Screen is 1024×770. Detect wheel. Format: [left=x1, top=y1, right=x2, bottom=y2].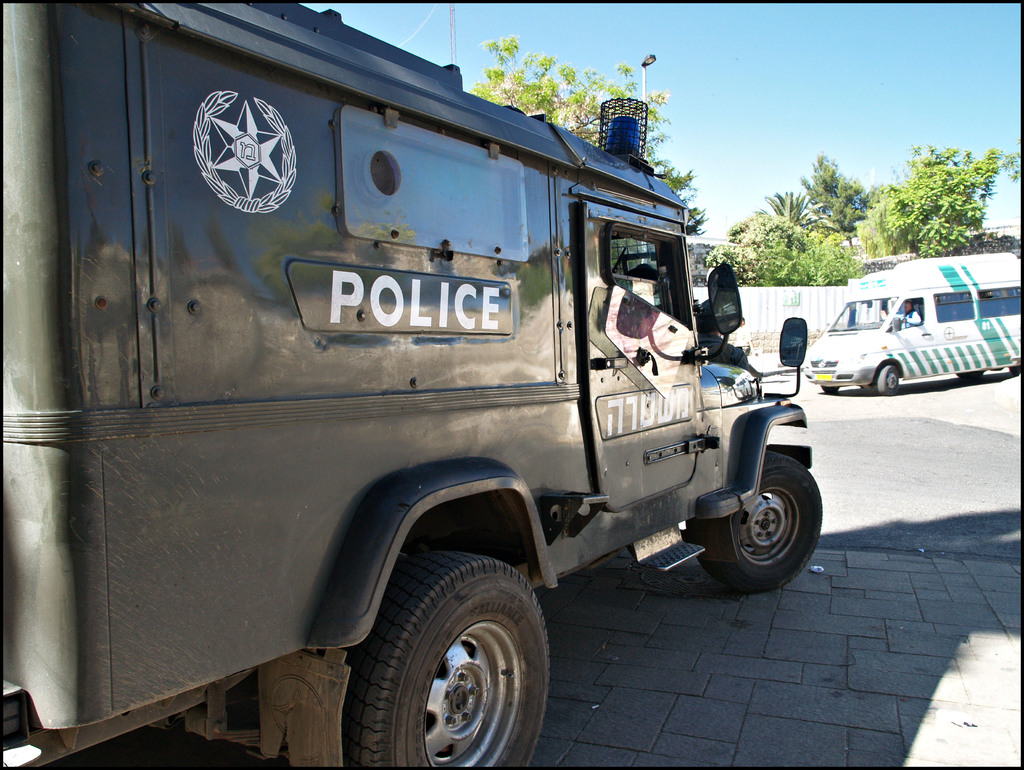
[left=960, top=371, right=983, bottom=381].
